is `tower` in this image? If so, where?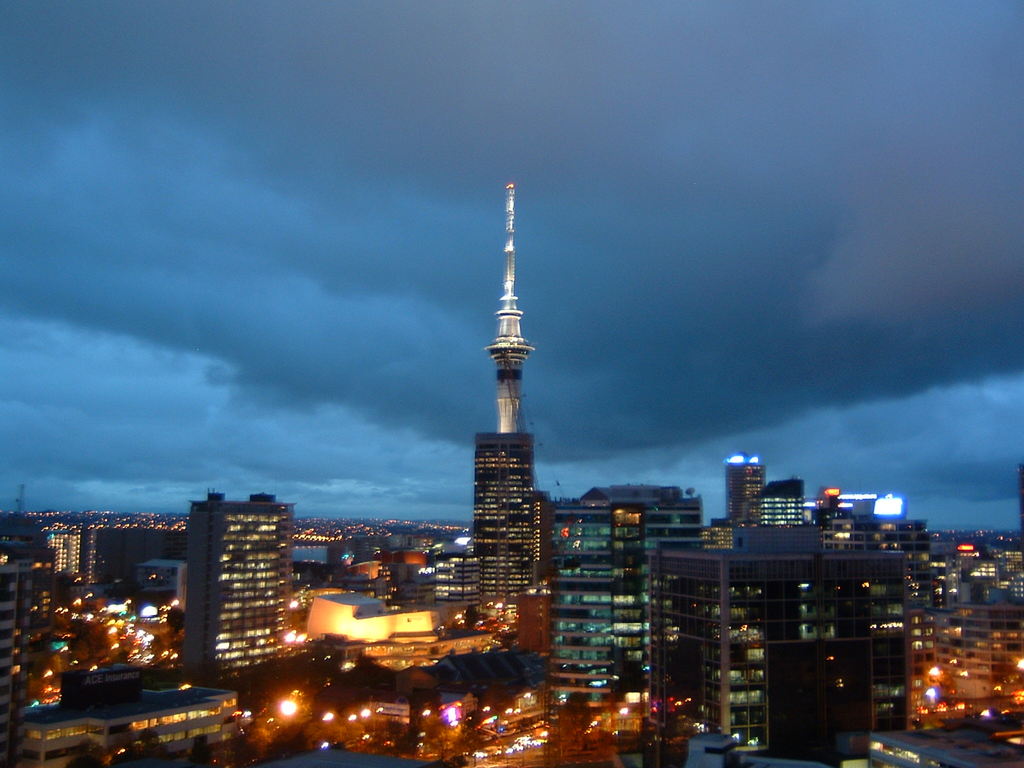
Yes, at <region>719, 445, 762, 525</region>.
